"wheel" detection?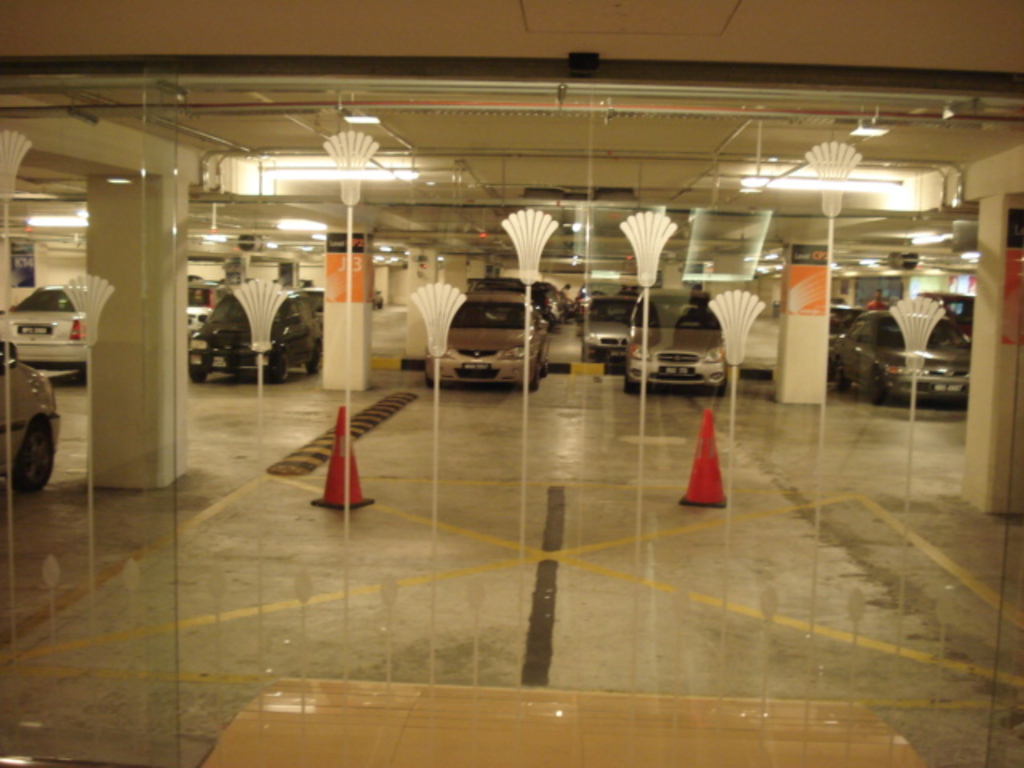
(x1=309, y1=346, x2=322, y2=374)
